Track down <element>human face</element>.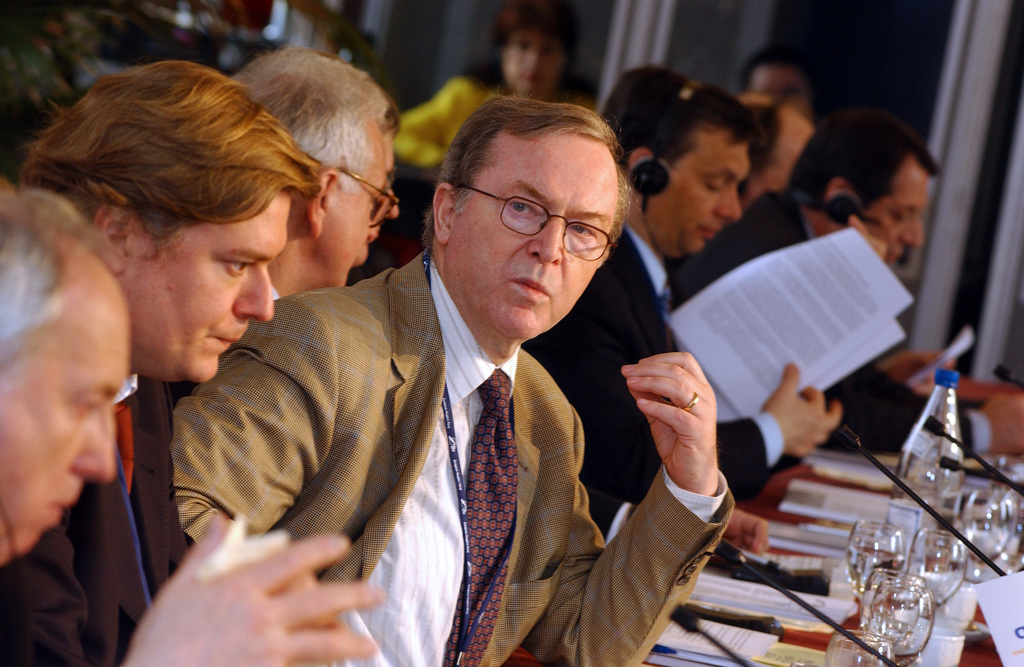
Tracked to [314, 135, 394, 284].
